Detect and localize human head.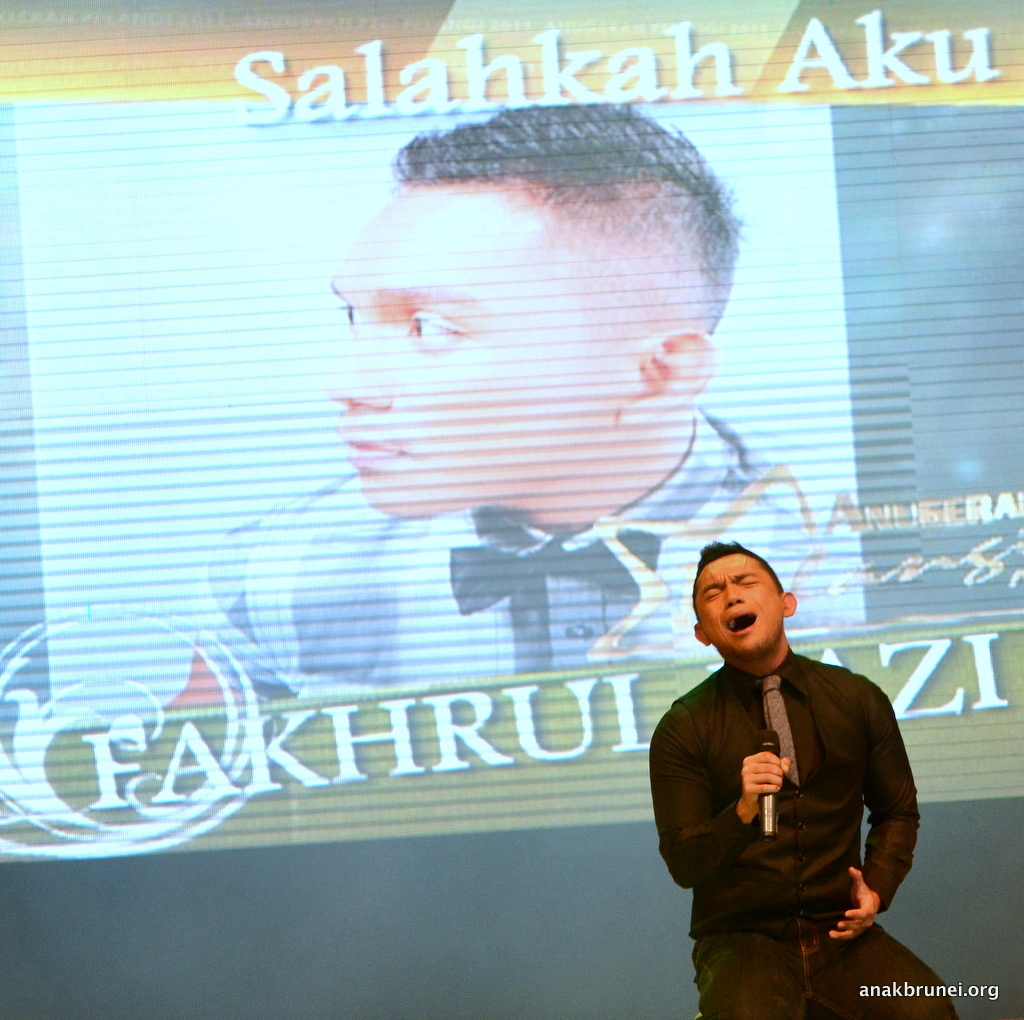
Localized at [x1=695, y1=545, x2=794, y2=654].
